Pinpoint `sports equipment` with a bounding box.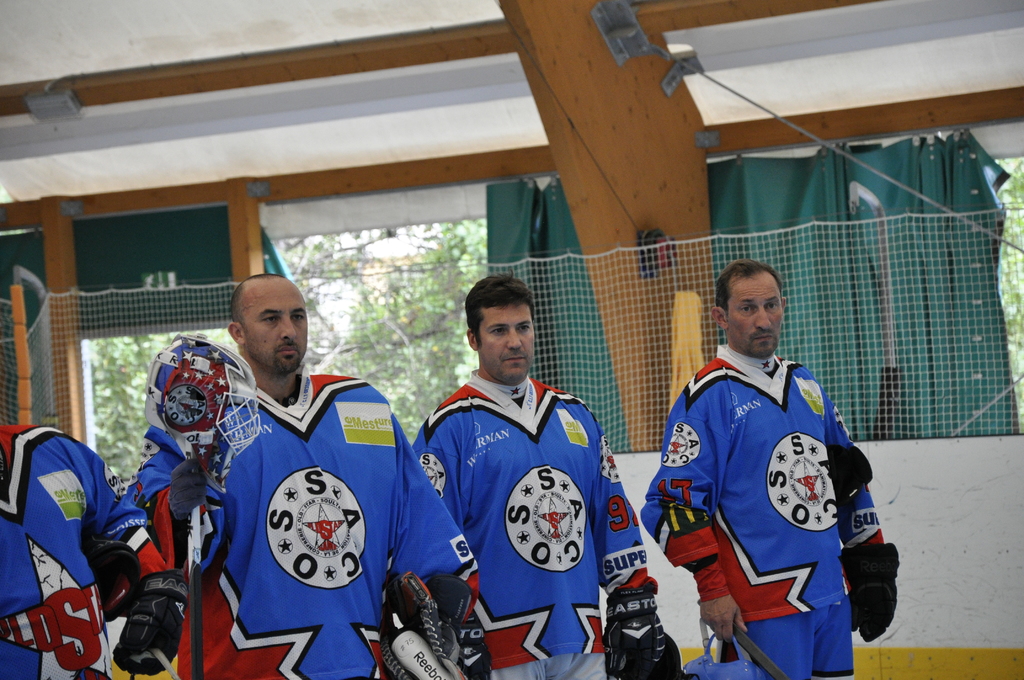
143 330 260 679.
